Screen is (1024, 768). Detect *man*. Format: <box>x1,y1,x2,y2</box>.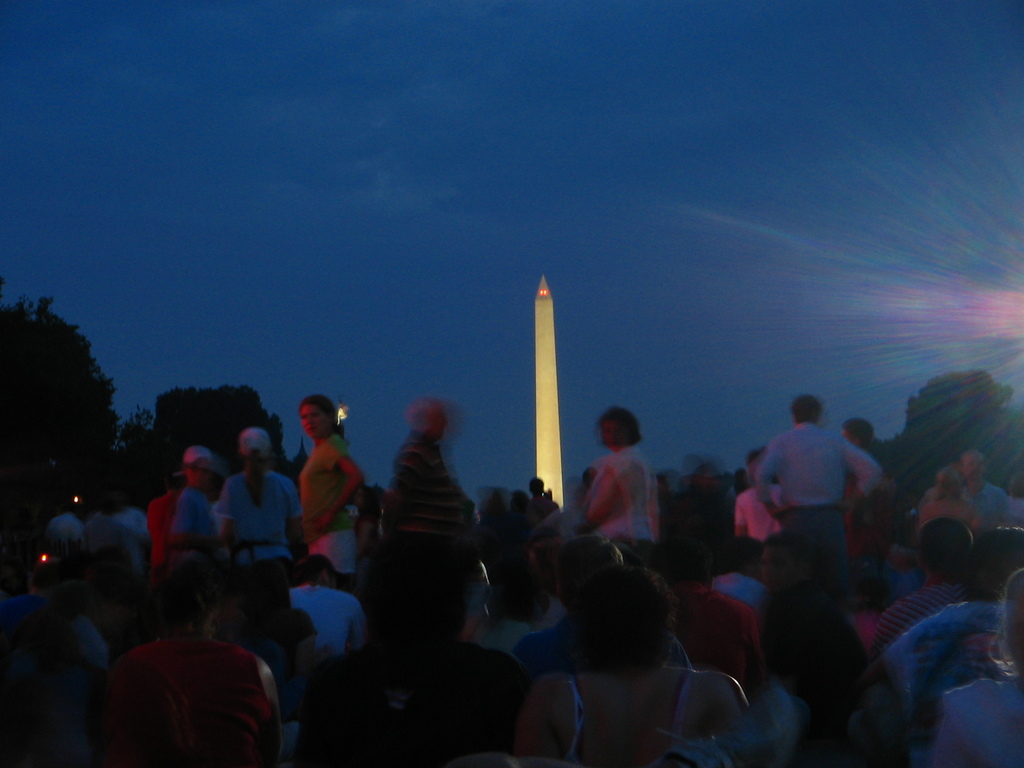
<box>925,452,1014,531</box>.
